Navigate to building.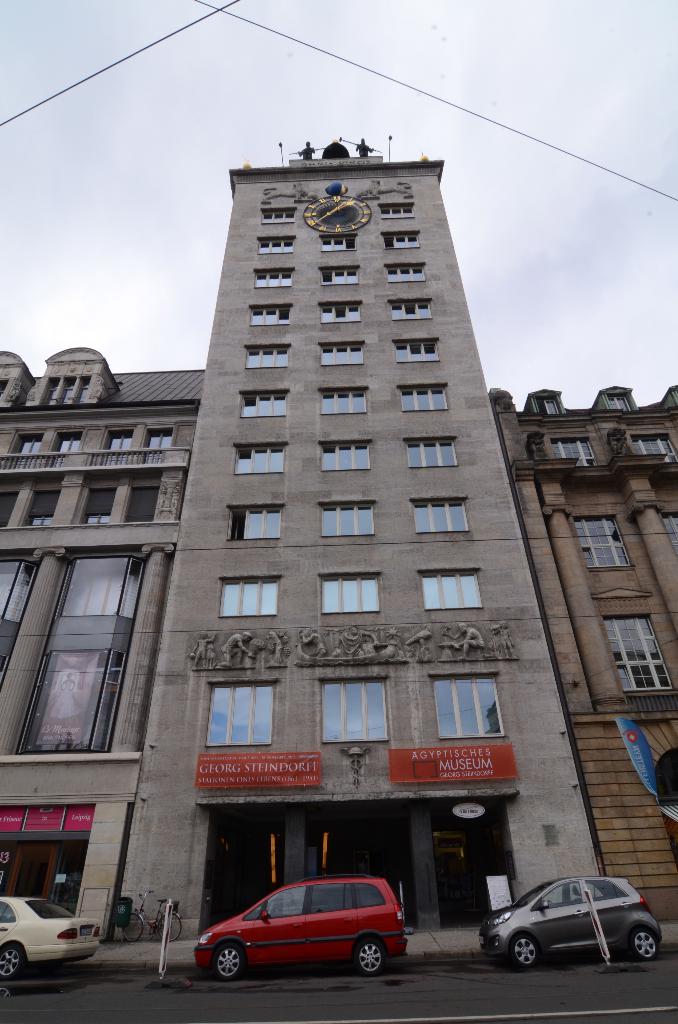
Navigation target: bbox=[113, 138, 603, 937].
